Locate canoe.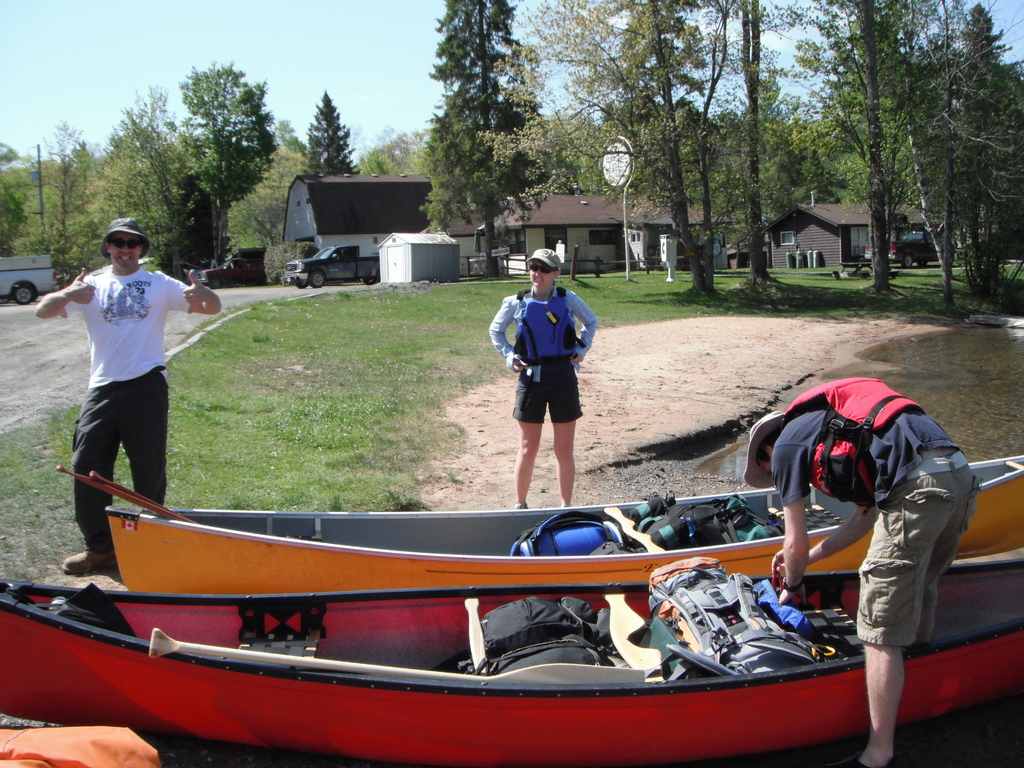
Bounding box: bbox=[116, 448, 1023, 594].
